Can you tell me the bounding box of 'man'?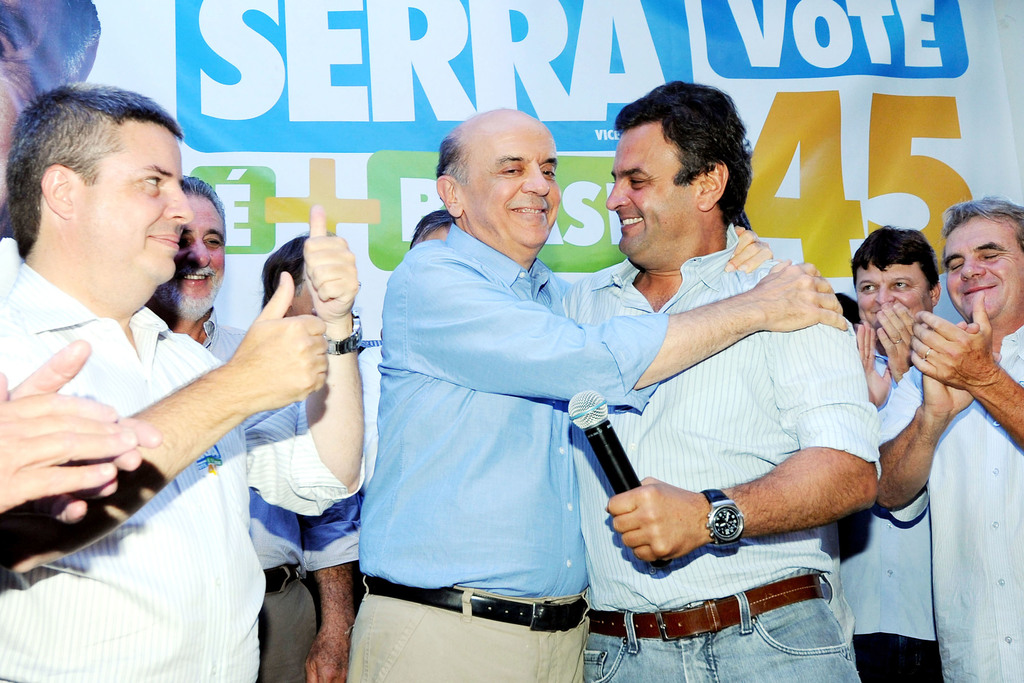
locate(407, 208, 452, 247).
